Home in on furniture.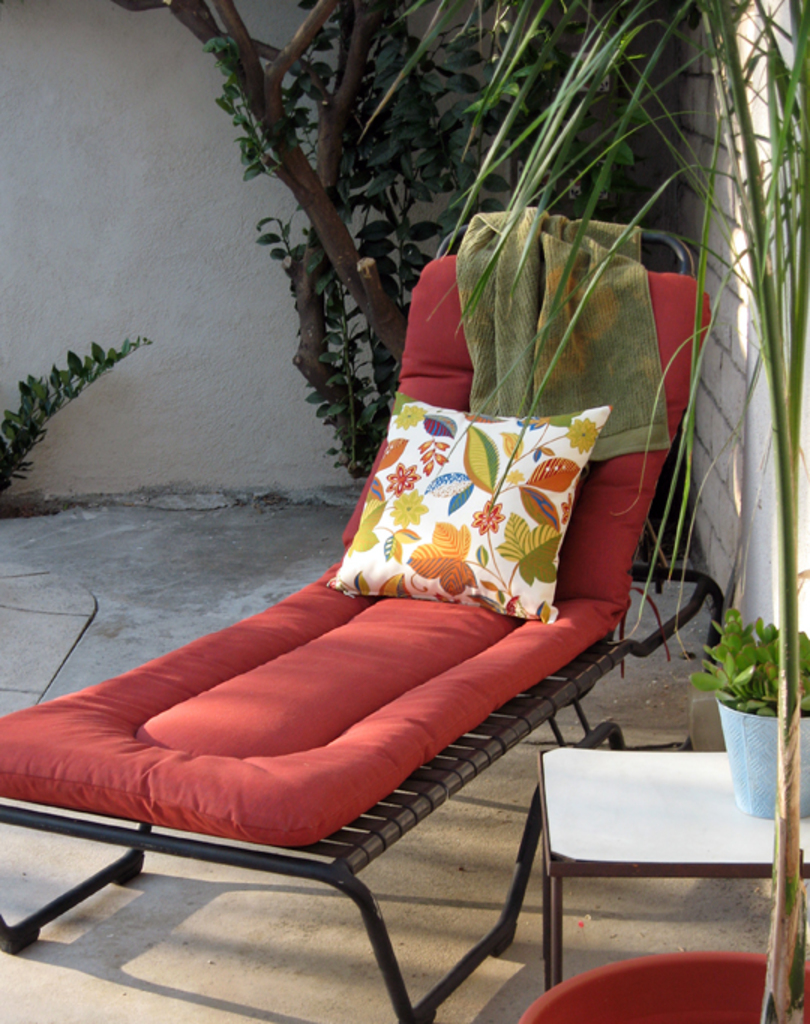
Homed in at bbox=[539, 750, 808, 994].
